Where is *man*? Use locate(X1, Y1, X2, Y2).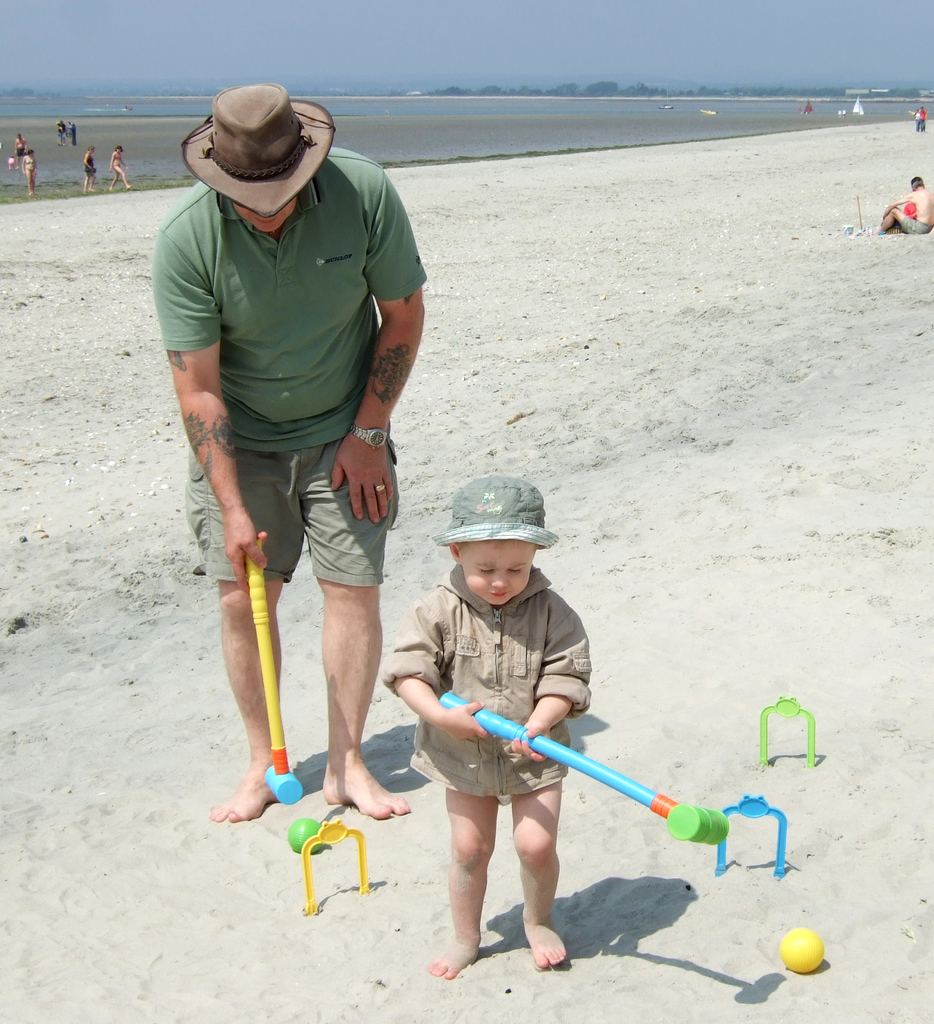
locate(917, 106, 930, 132).
